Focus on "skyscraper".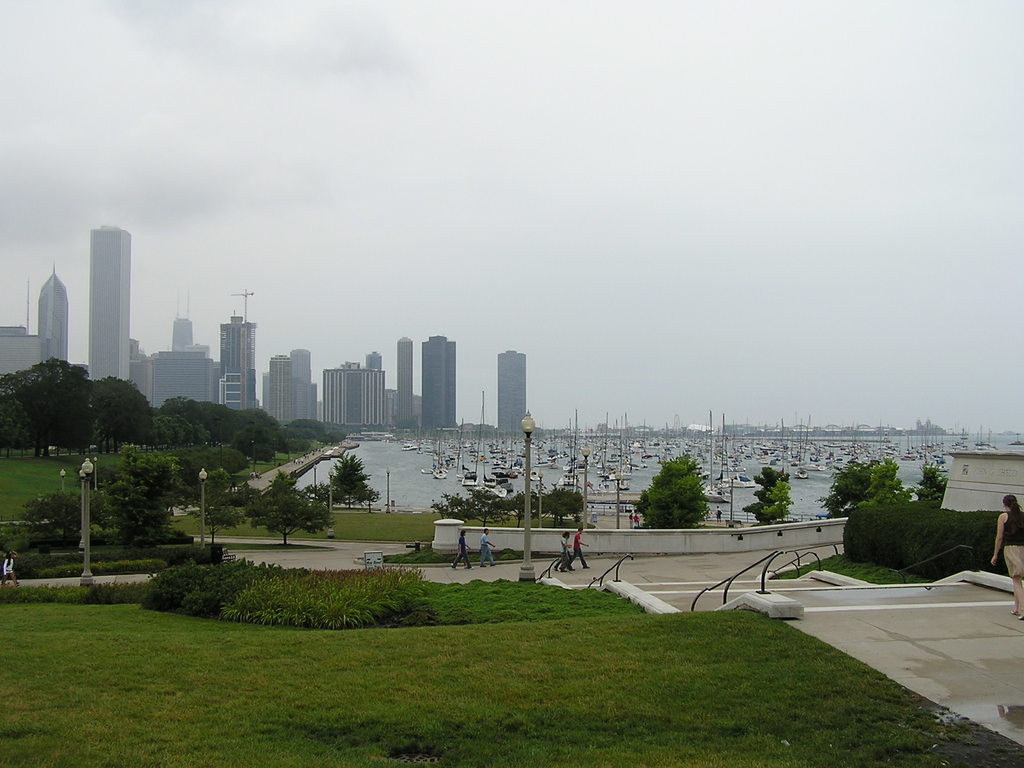
Focused at detection(154, 355, 227, 416).
